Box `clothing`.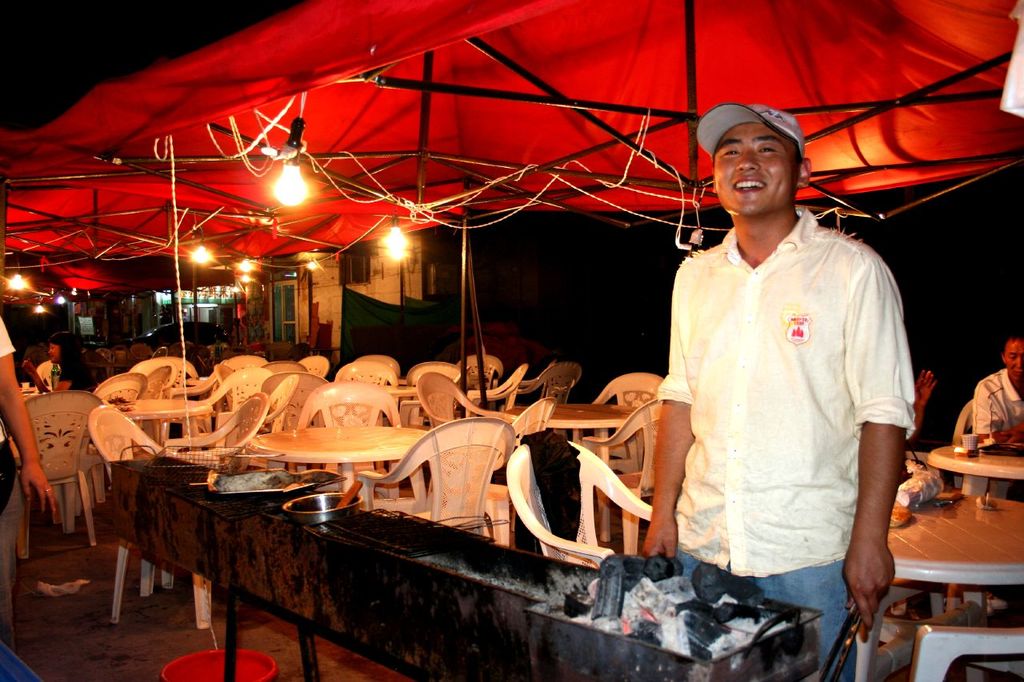
rect(0, 316, 16, 523).
